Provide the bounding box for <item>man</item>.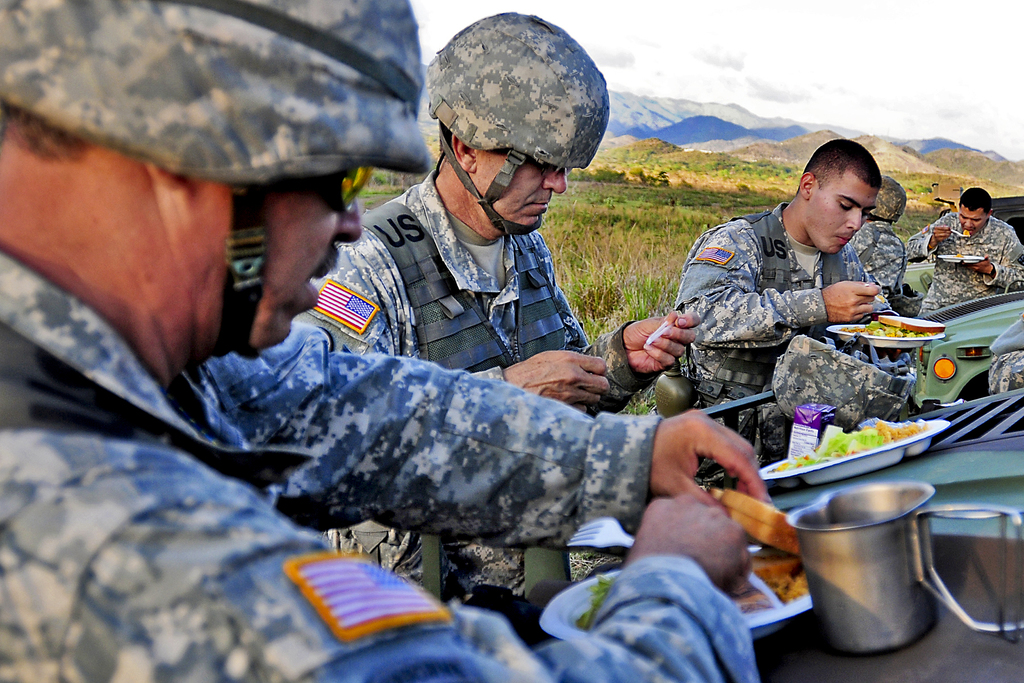
[636, 135, 957, 425].
